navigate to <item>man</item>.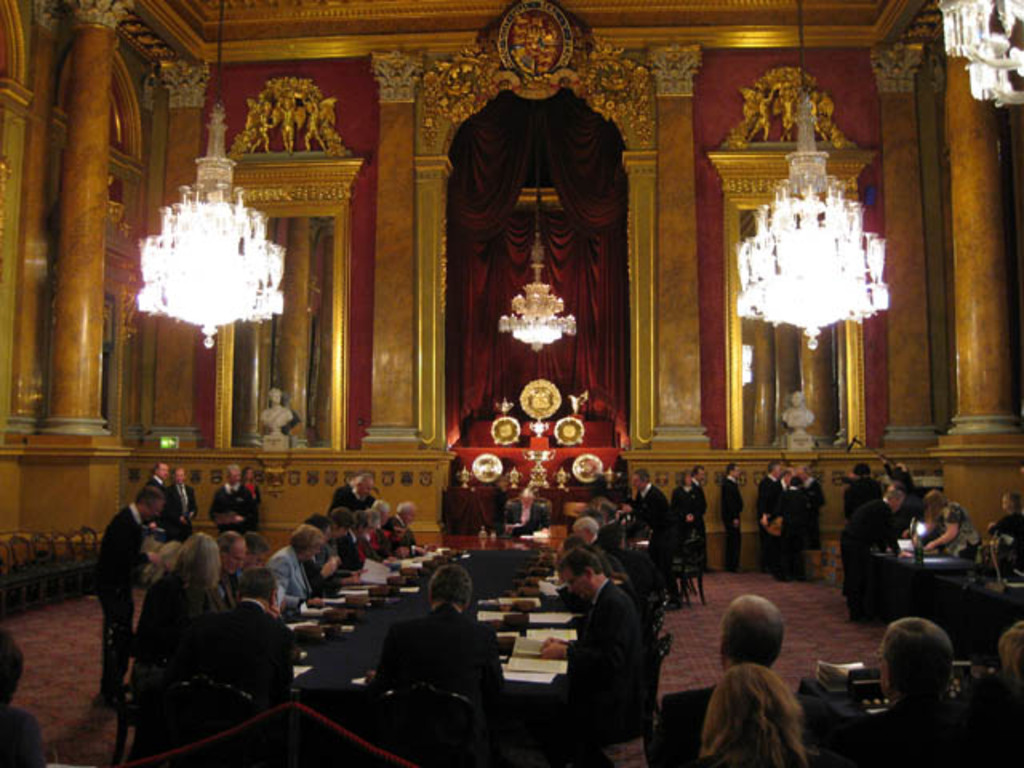
Navigation target: box(506, 486, 552, 534).
